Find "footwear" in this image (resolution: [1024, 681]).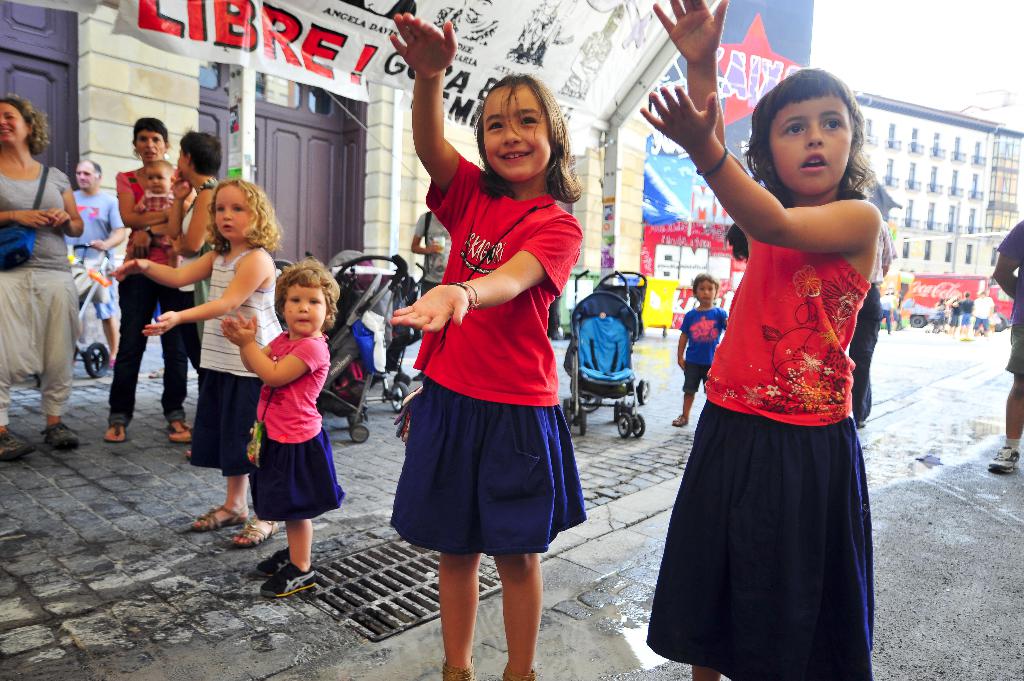
{"x1": 257, "y1": 545, "x2": 289, "y2": 579}.
